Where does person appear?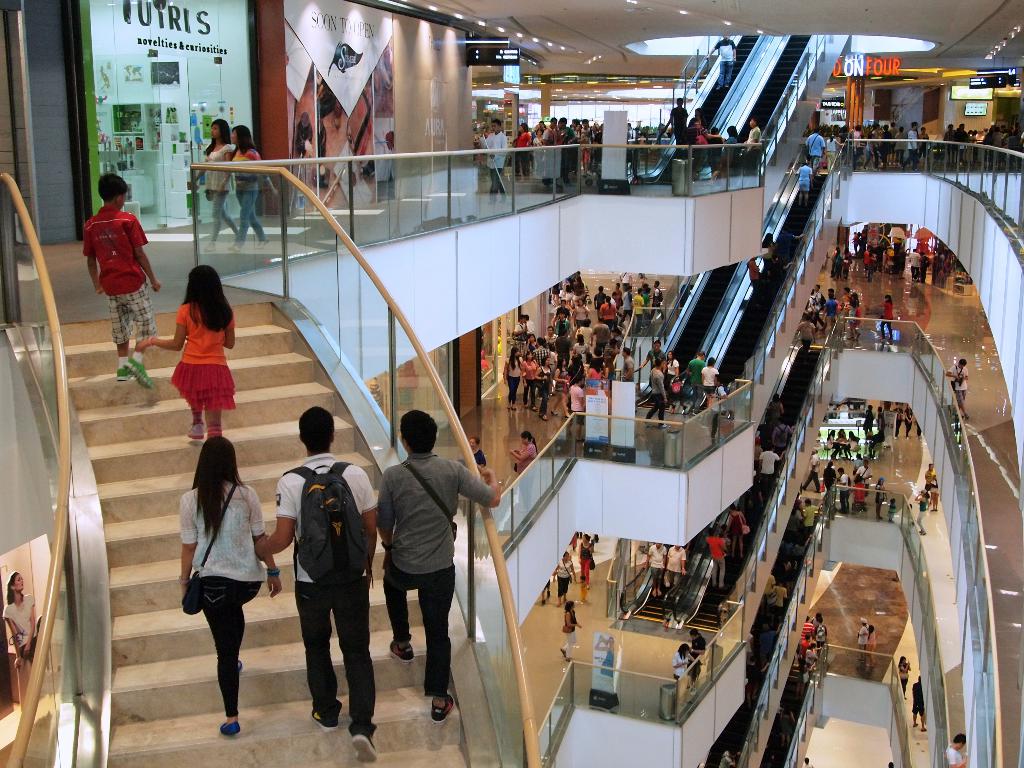
Appears at 668, 545, 686, 596.
